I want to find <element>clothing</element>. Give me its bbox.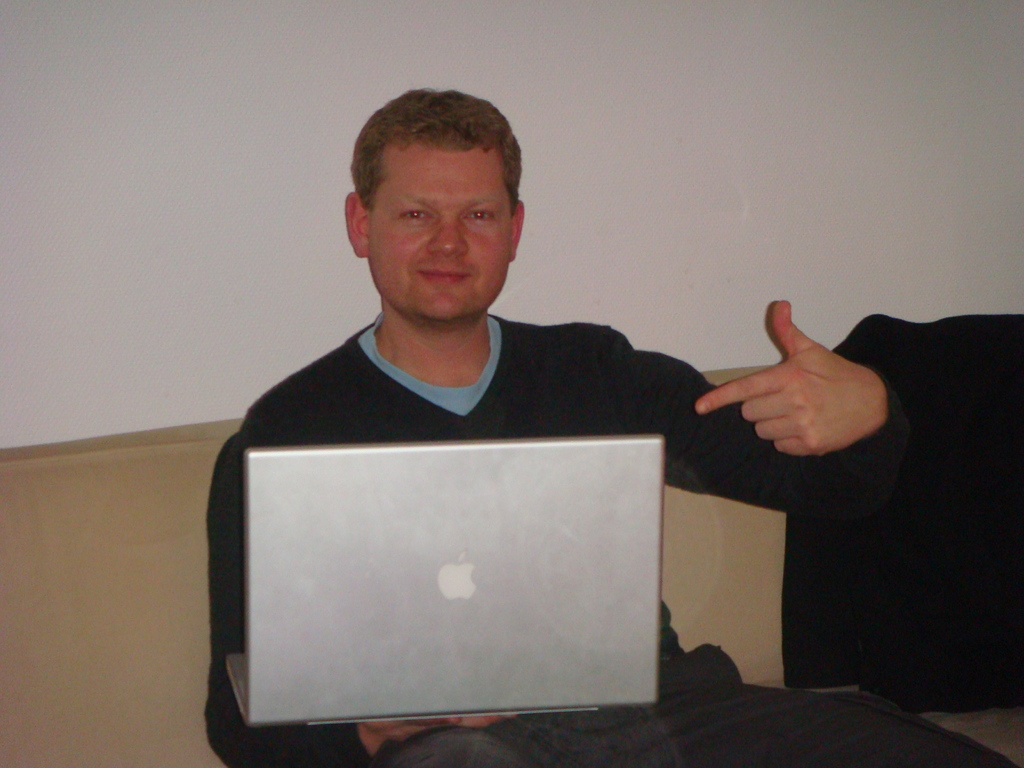
[225,310,1021,767].
